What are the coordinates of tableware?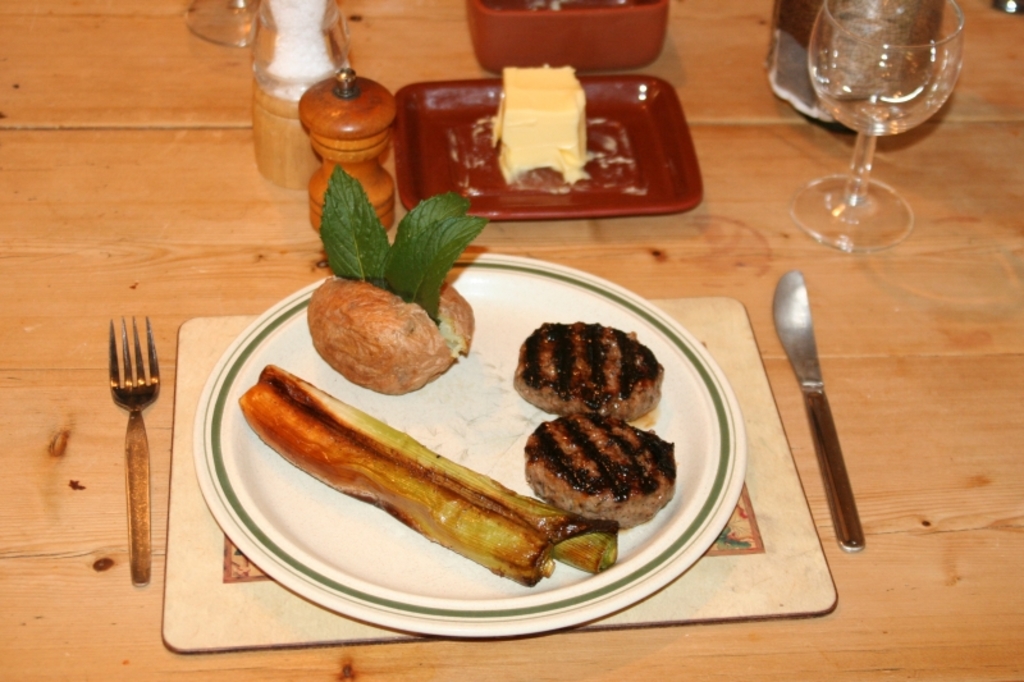
box(398, 73, 703, 223).
